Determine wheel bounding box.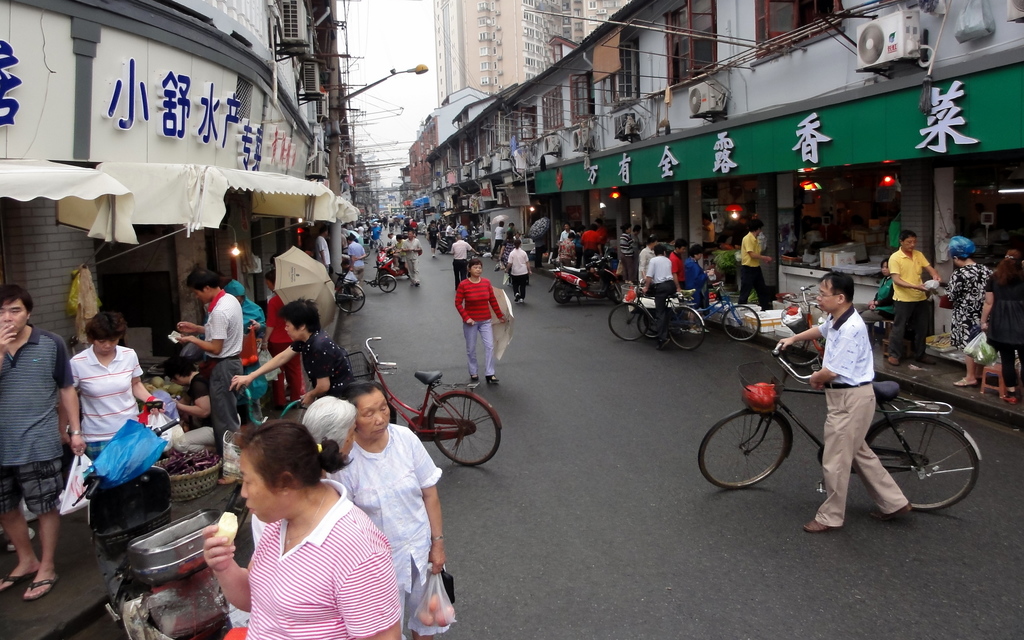
Determined: (365,244,370,257).
